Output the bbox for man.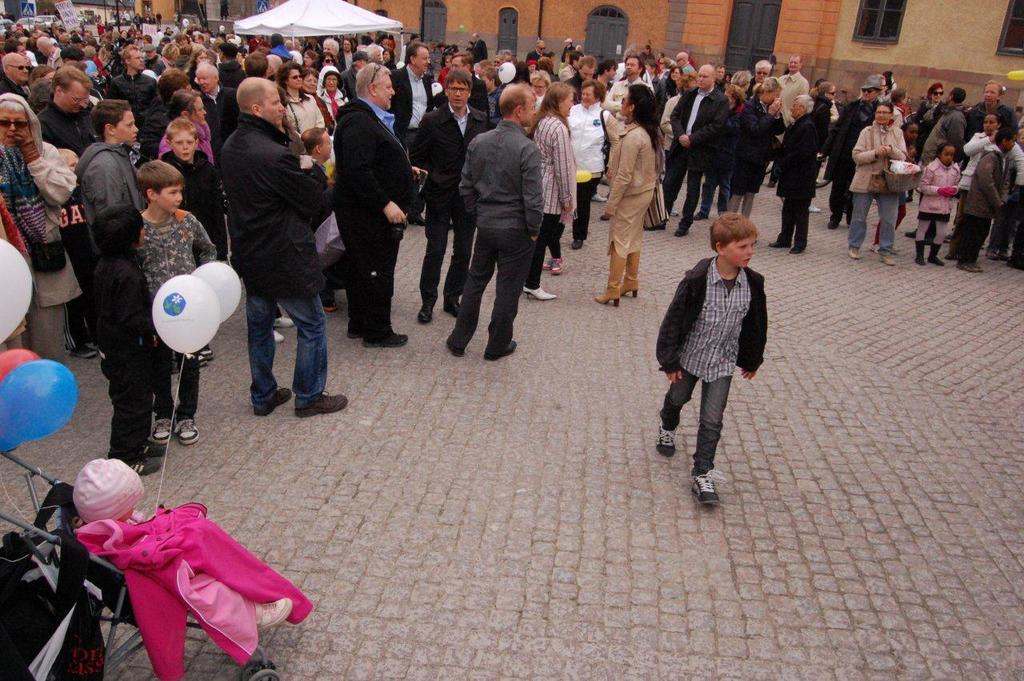
x1=197, y1=65, x2=238, y2=264.
